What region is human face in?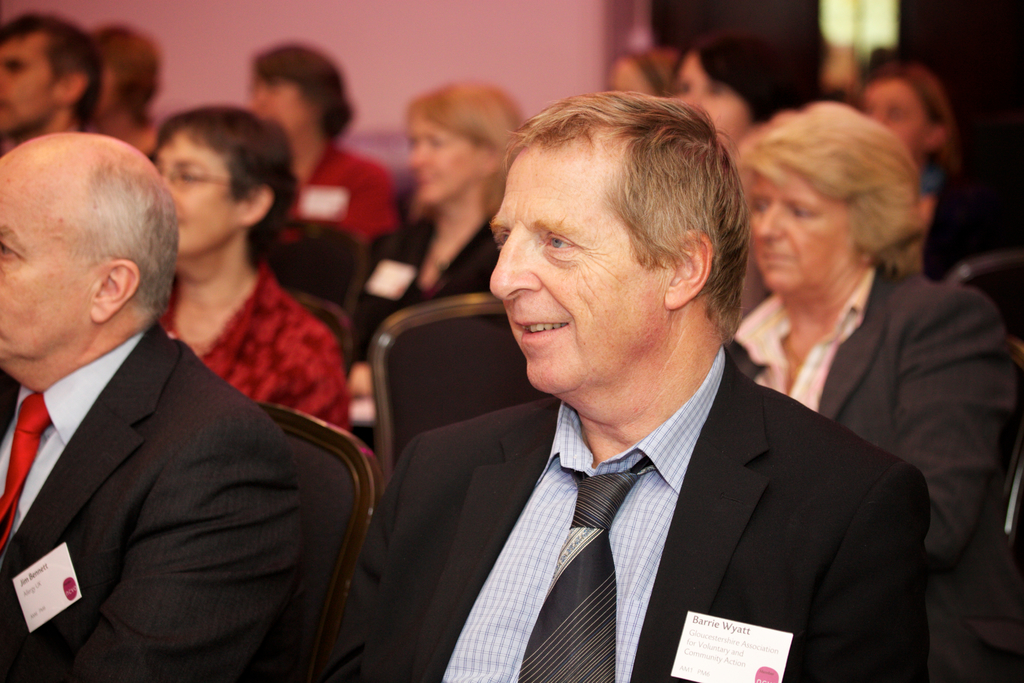
x1=92 y1=65 x2=121 y2=119.
